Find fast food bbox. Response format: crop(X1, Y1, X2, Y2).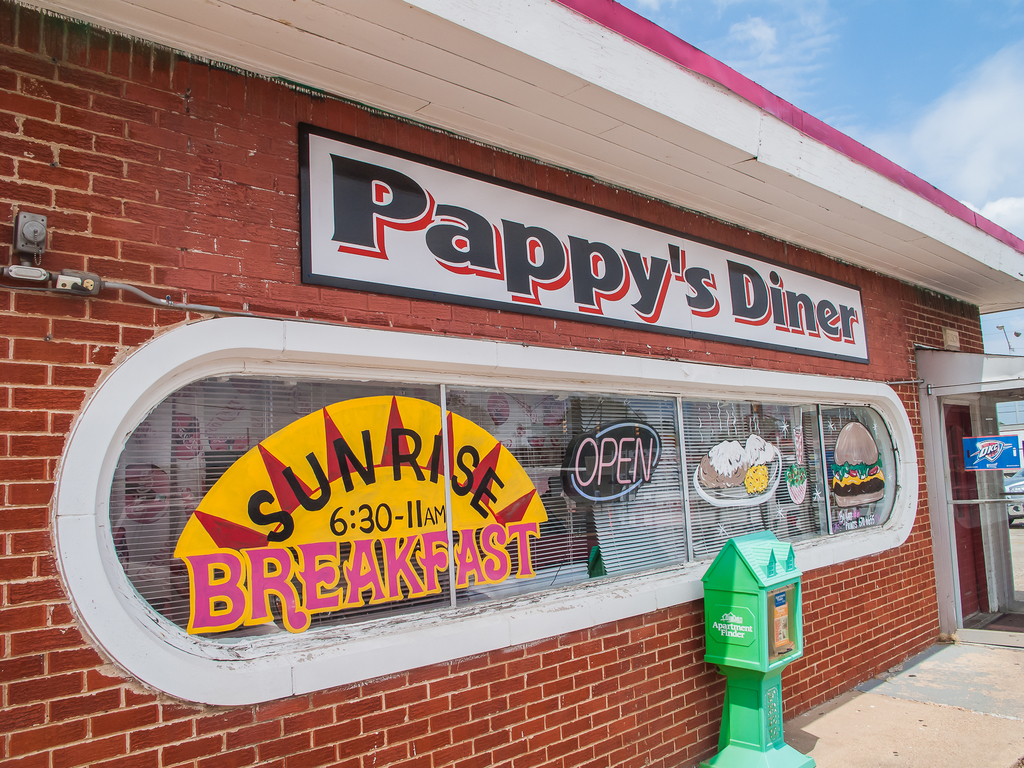
crop(828, 423, 886, 505).
